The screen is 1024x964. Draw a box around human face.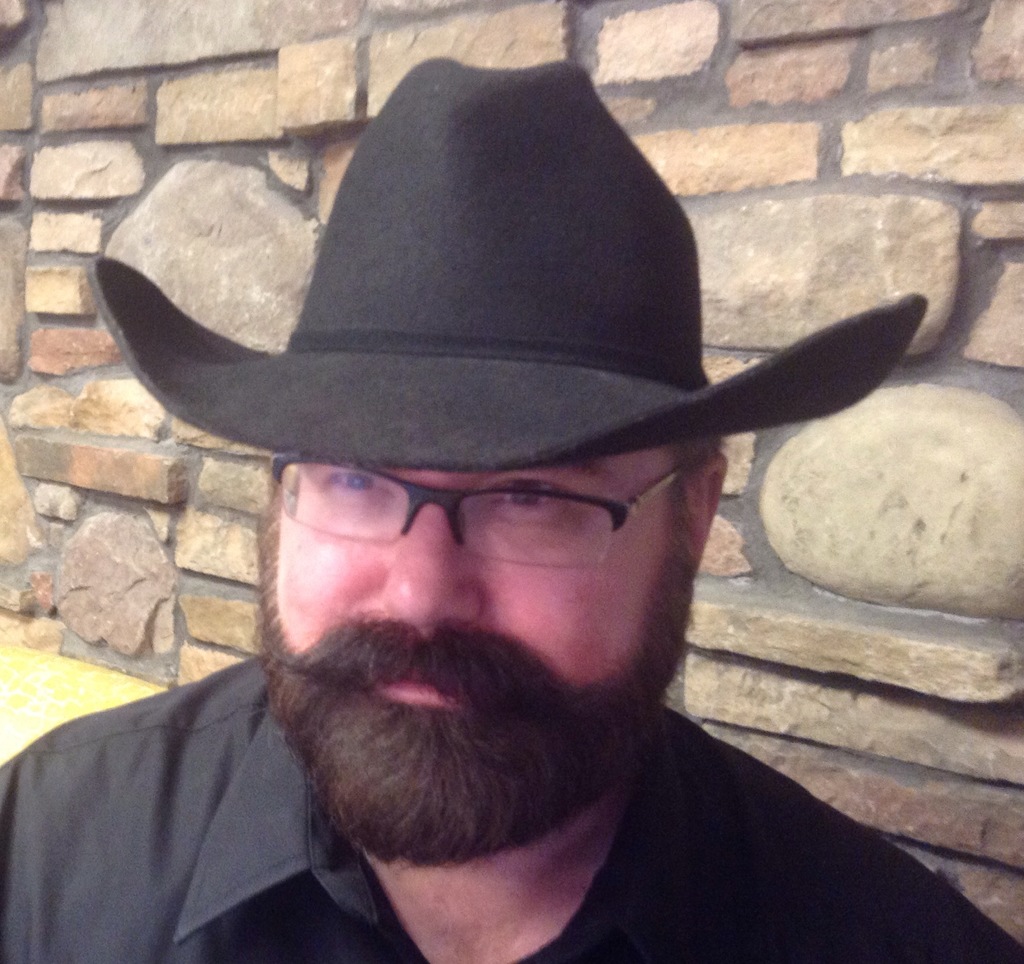
{"x1": 262, "y1": 453, "x2": 694, "y2": 856}.
